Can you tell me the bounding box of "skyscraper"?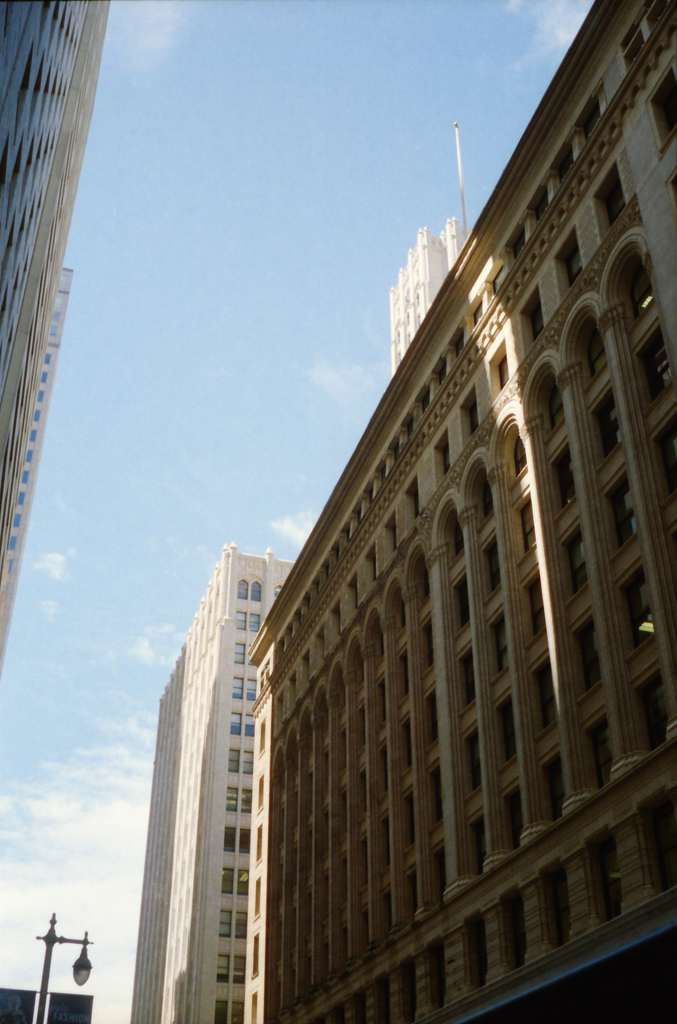
{"left": 117, "top": 531, "right": 302, "bottom": 1018}.
